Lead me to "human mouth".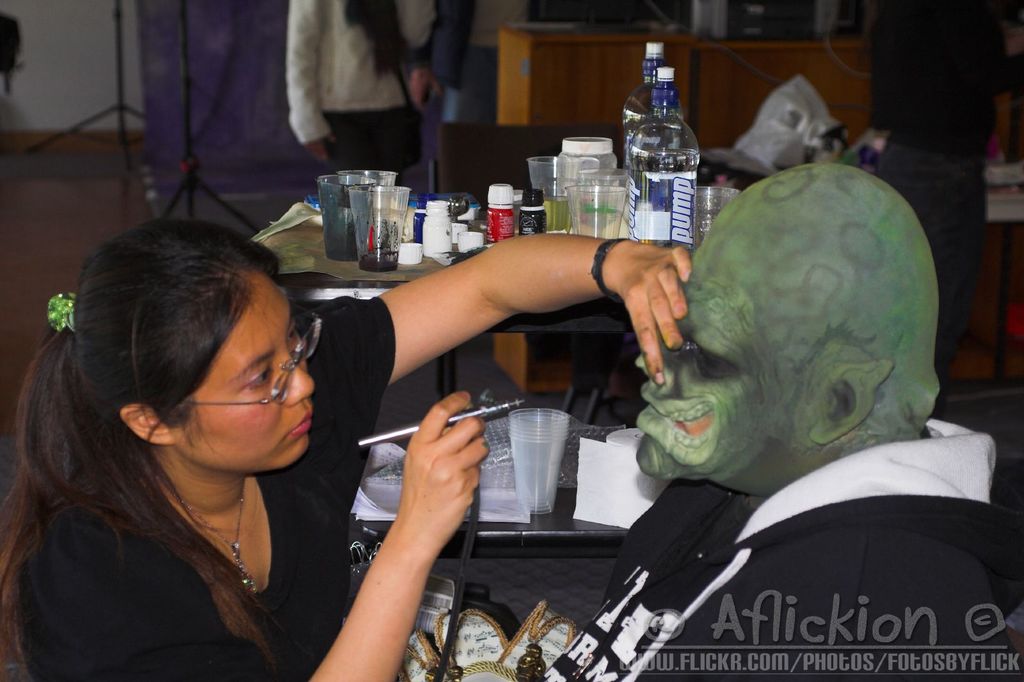
Lead to bbox=[636, 382, 717, 463].
